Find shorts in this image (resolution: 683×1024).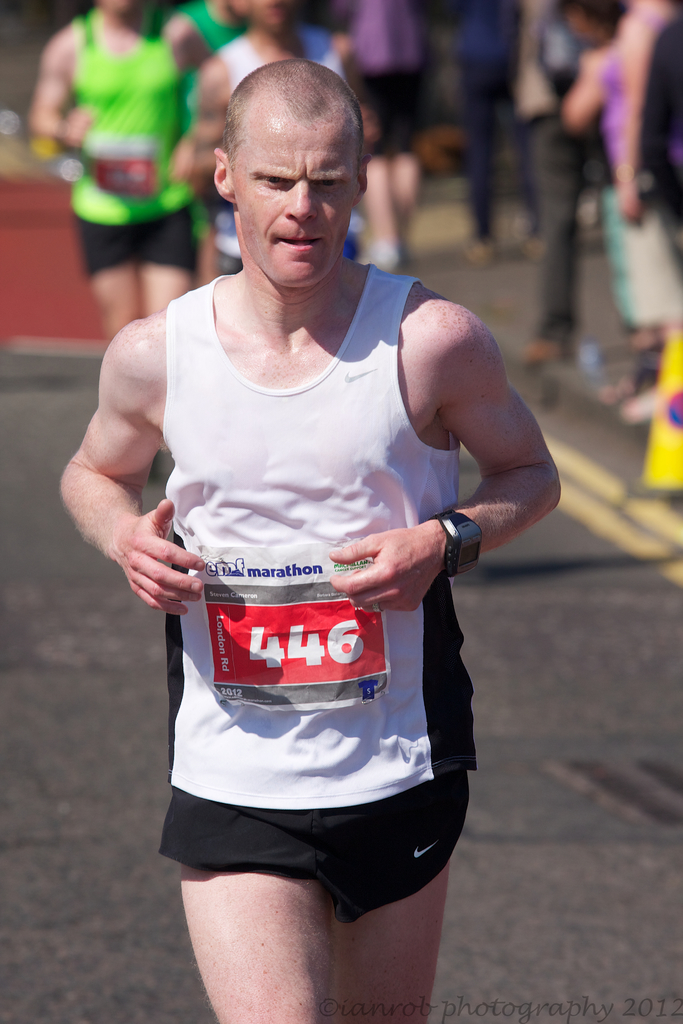
box(155, 774, 472, 921).
